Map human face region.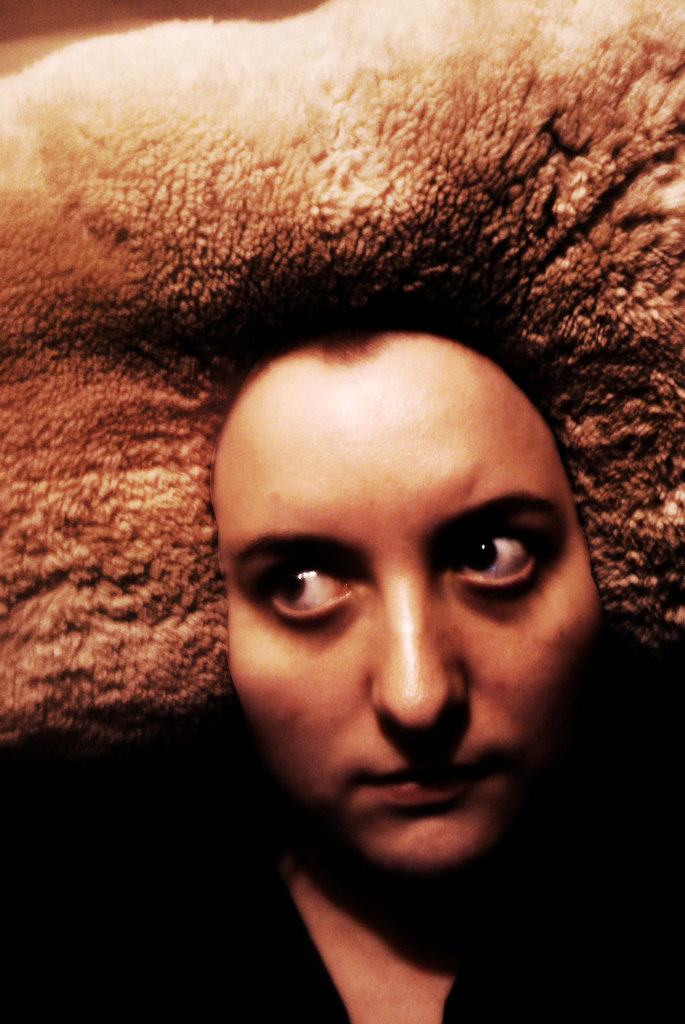
Mapped to left=222, top=358, right=590, bottom=879.
